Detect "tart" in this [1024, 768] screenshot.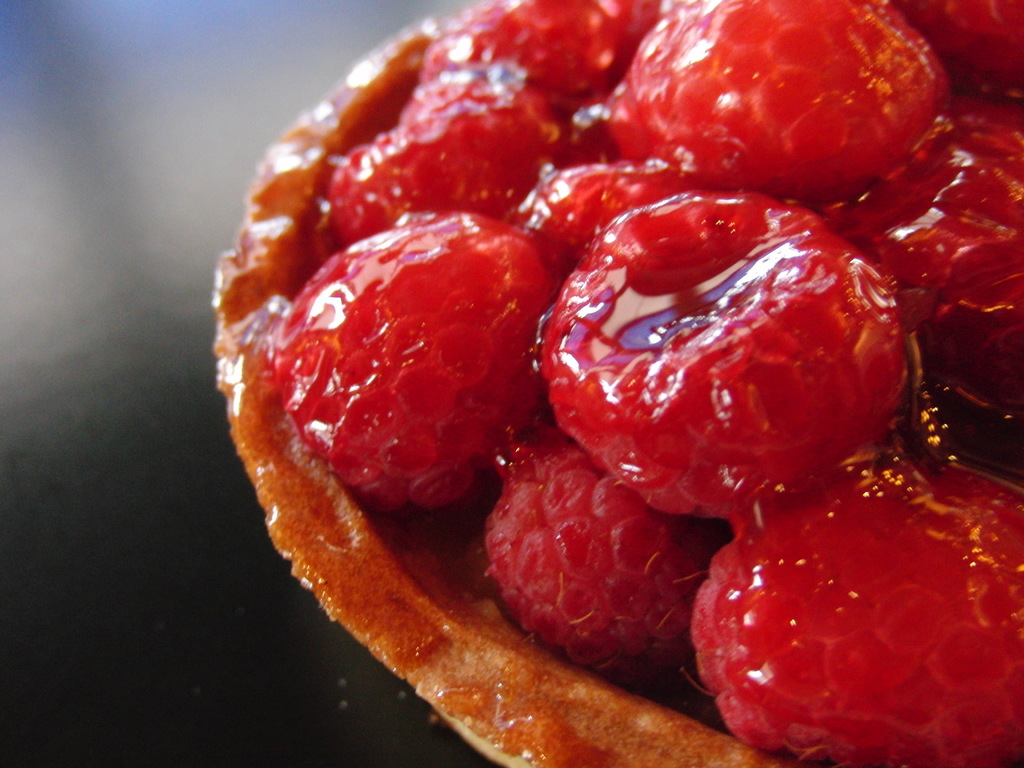
Detection: (217,0,1023,767).
